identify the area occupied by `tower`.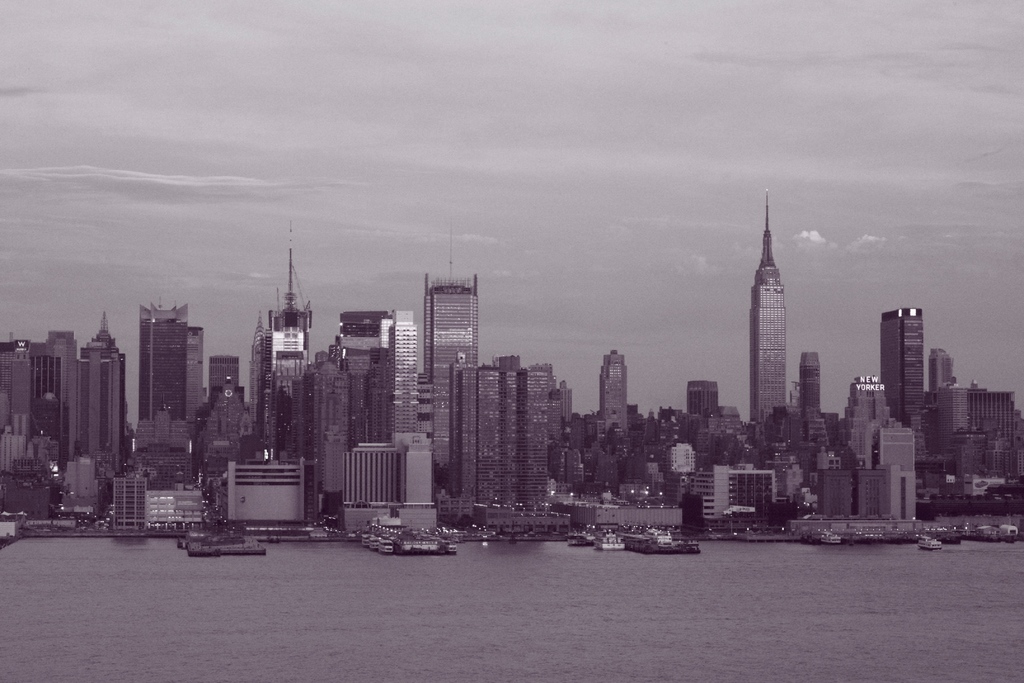
Area: {"left": 247, "top": 231, "right": 316, "bottom": 457}.
